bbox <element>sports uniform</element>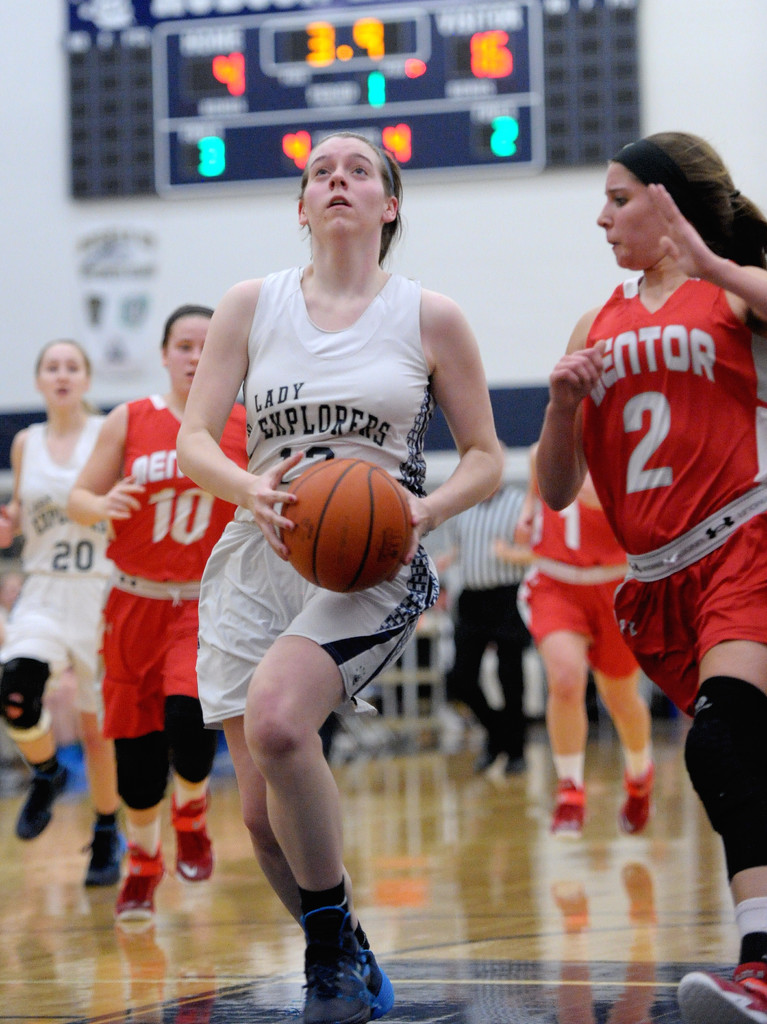
left=0, top=398, right=122, bottom=707
